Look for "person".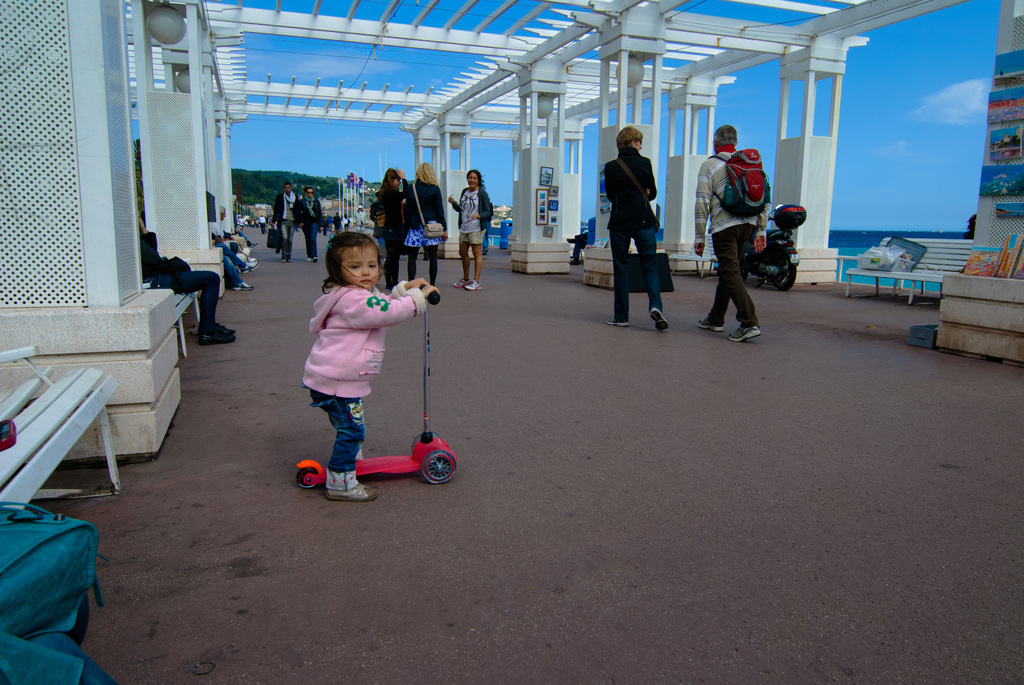
Found: x1=300, y1=185, x2=324, y2=262.
